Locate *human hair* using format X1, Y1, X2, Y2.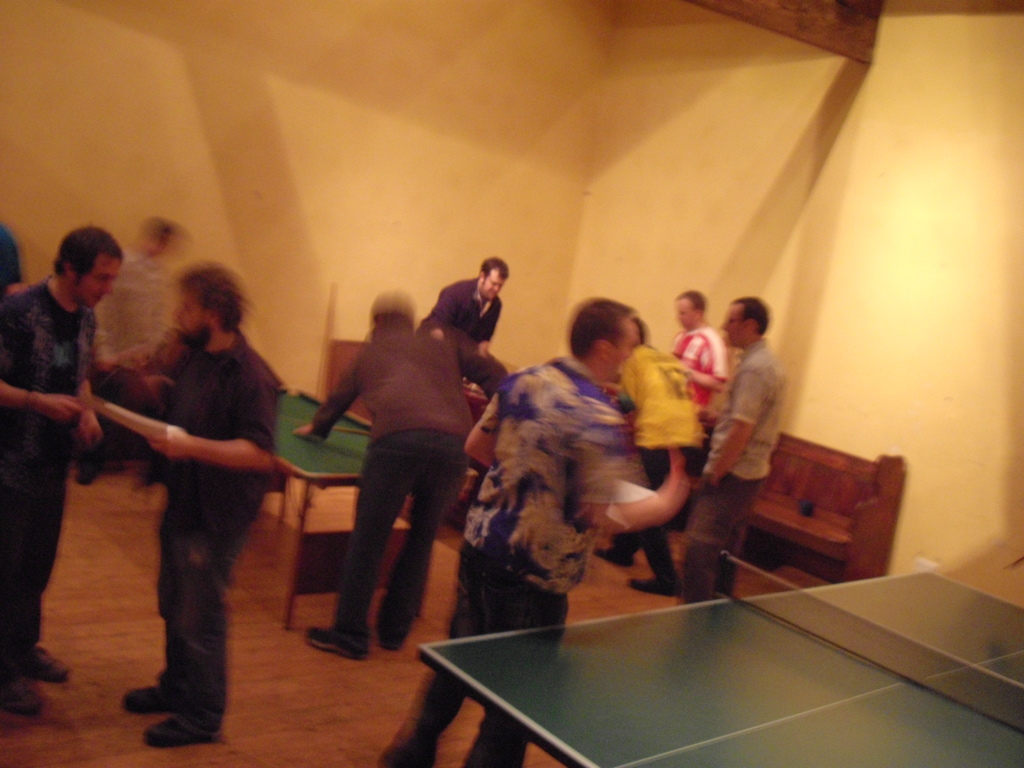
732, 296, 768, 337.
